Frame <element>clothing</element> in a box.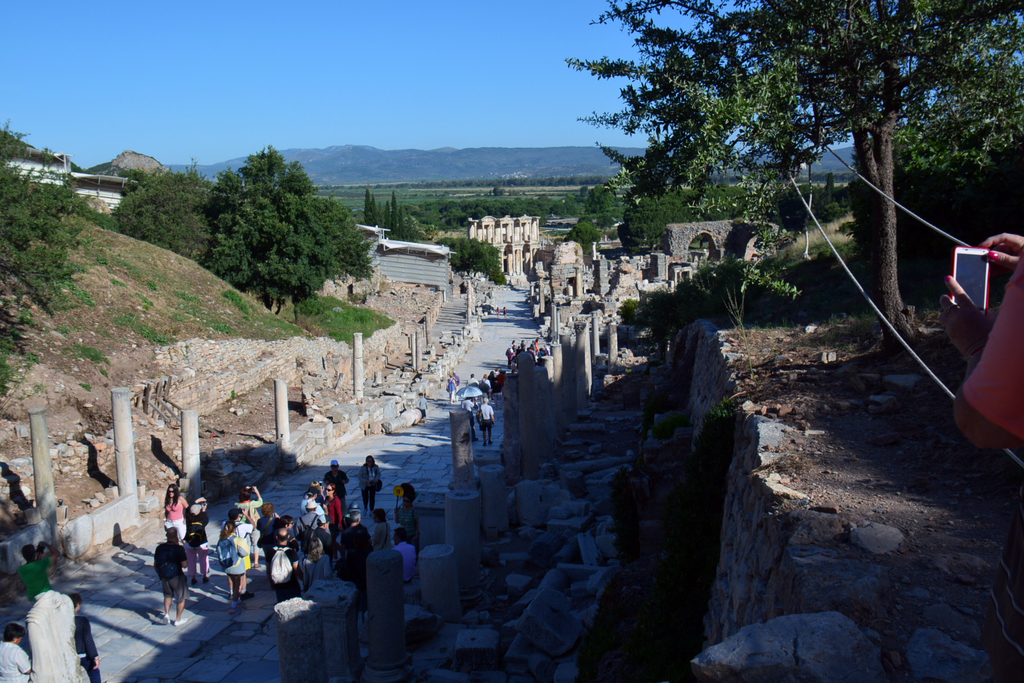
bbox=(164, 481, 195, 524).
